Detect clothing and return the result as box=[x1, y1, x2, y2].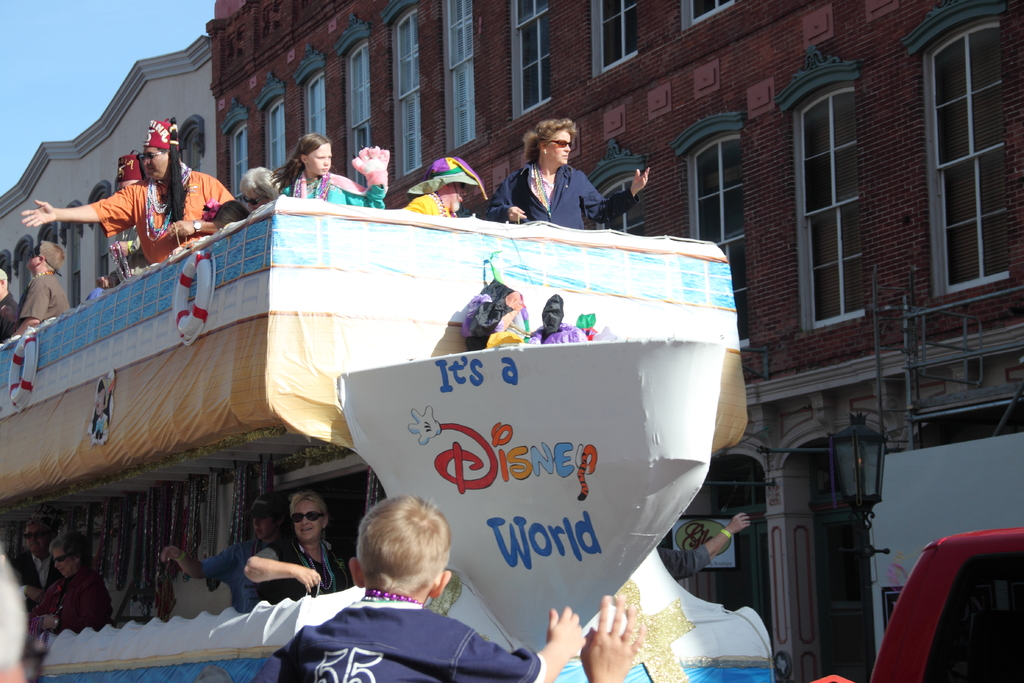
box=[257, 537, 345, 599].
